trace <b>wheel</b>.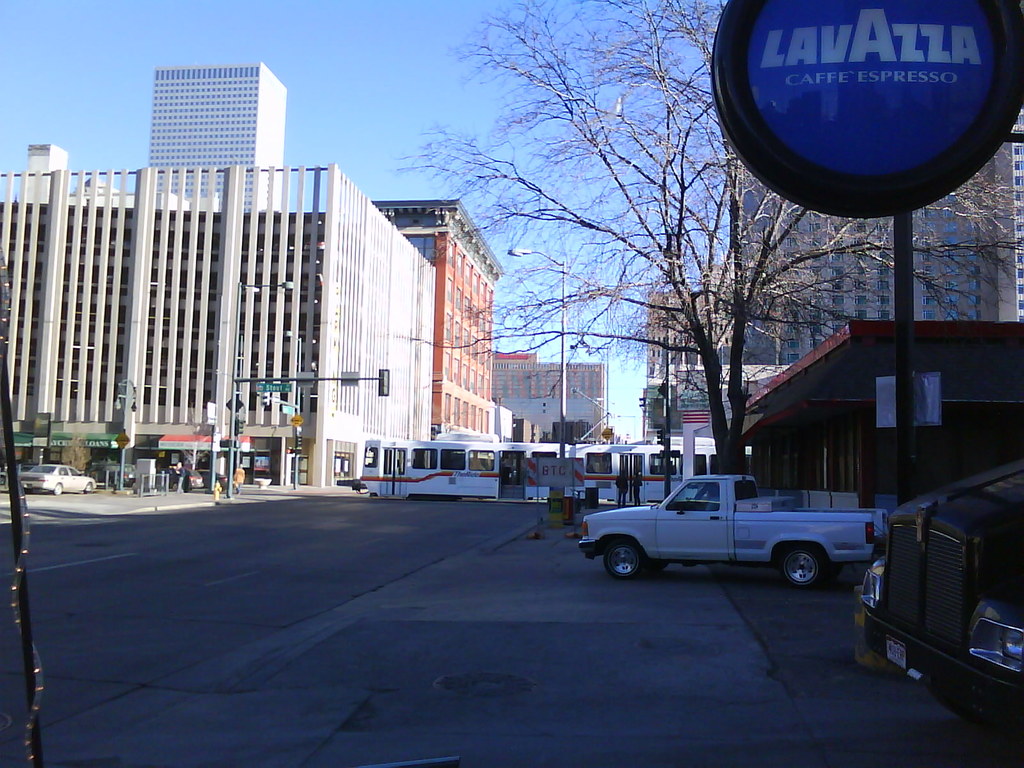
Traced to detection(649, 559, 669, 573).
